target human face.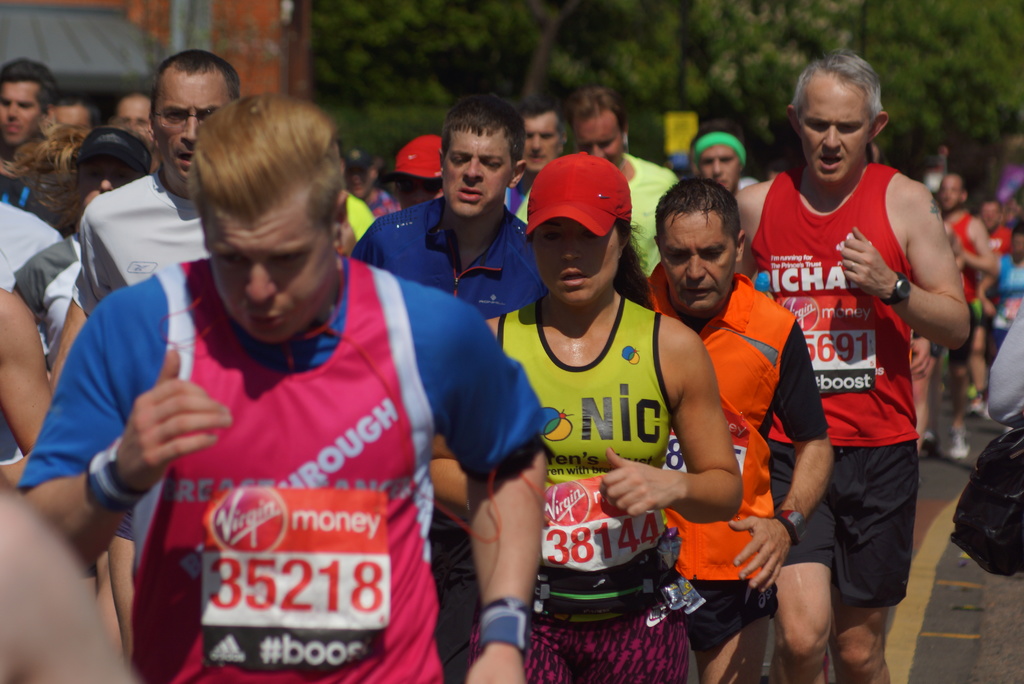
Target region: x1=150, y1=68, x2=223, y2=199.
